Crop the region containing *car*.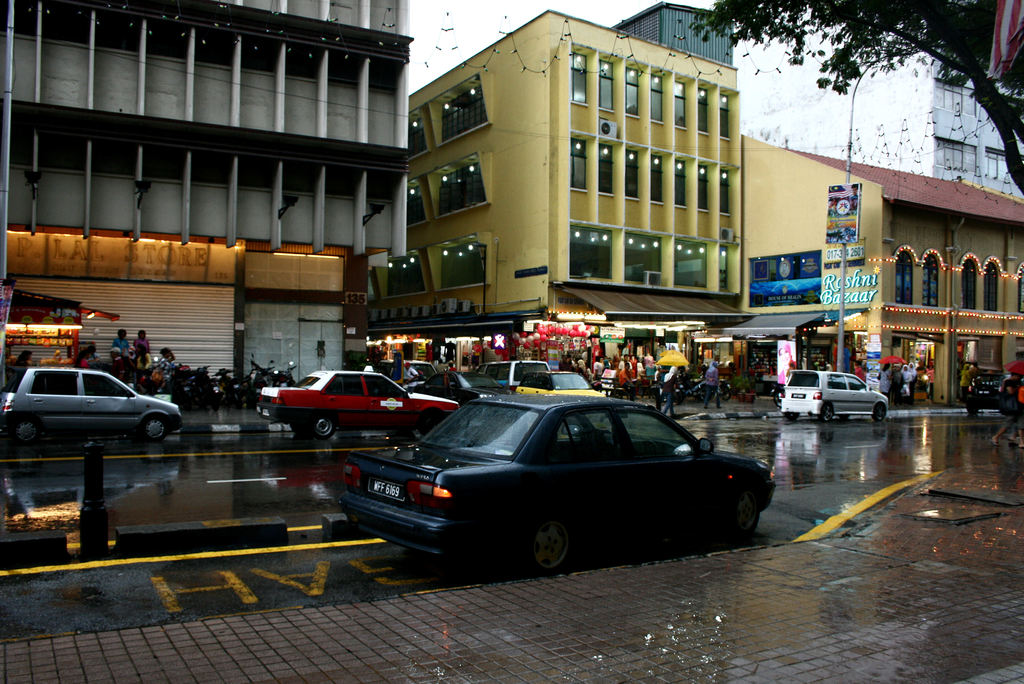
Crop region: (x1=417, y1=373, x2=511, y2=406).
